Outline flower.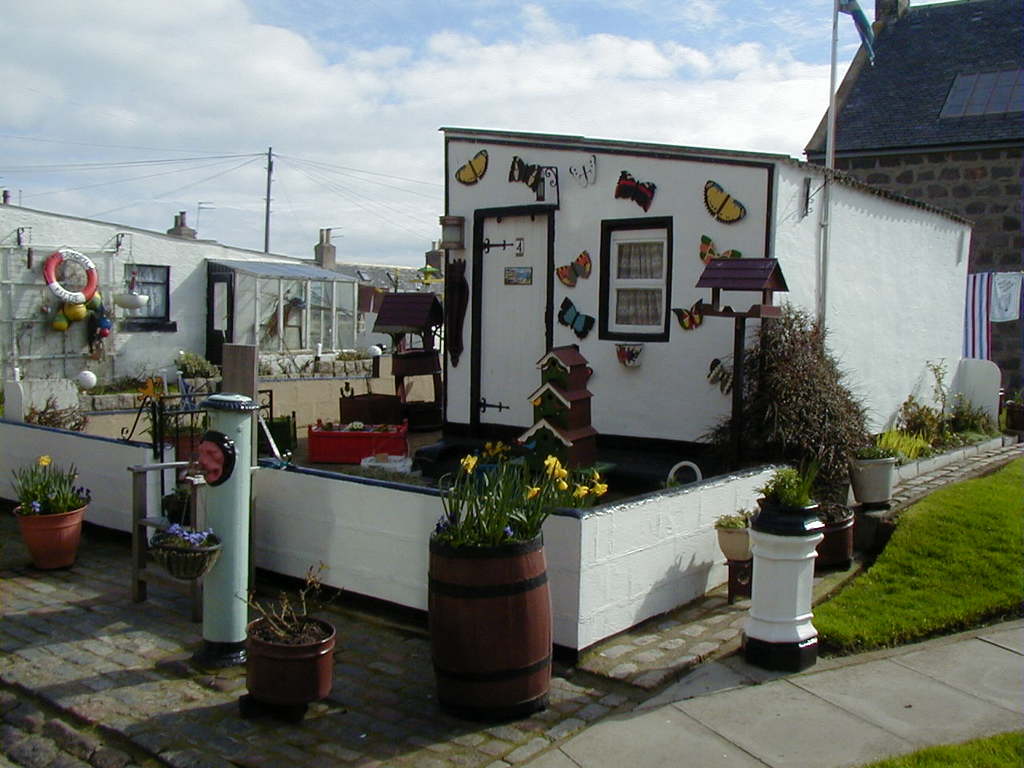
Outline: bbox=[82, 486, 89, 494].
